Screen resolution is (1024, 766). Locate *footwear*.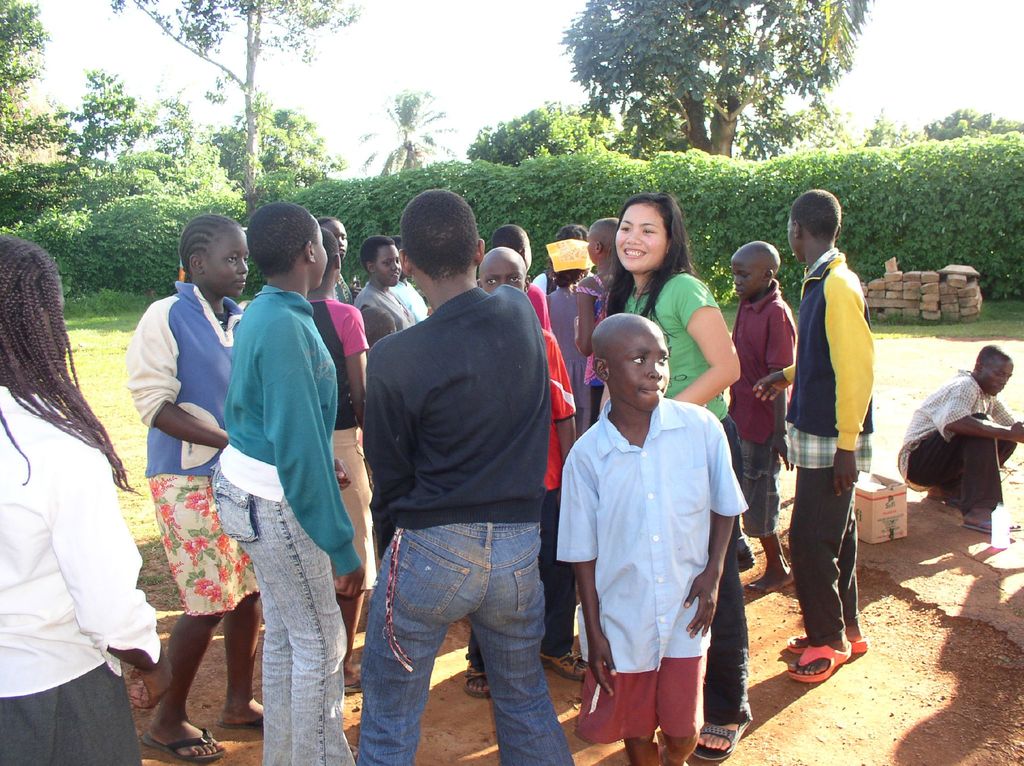
rect(140, 726, 231, 760).
